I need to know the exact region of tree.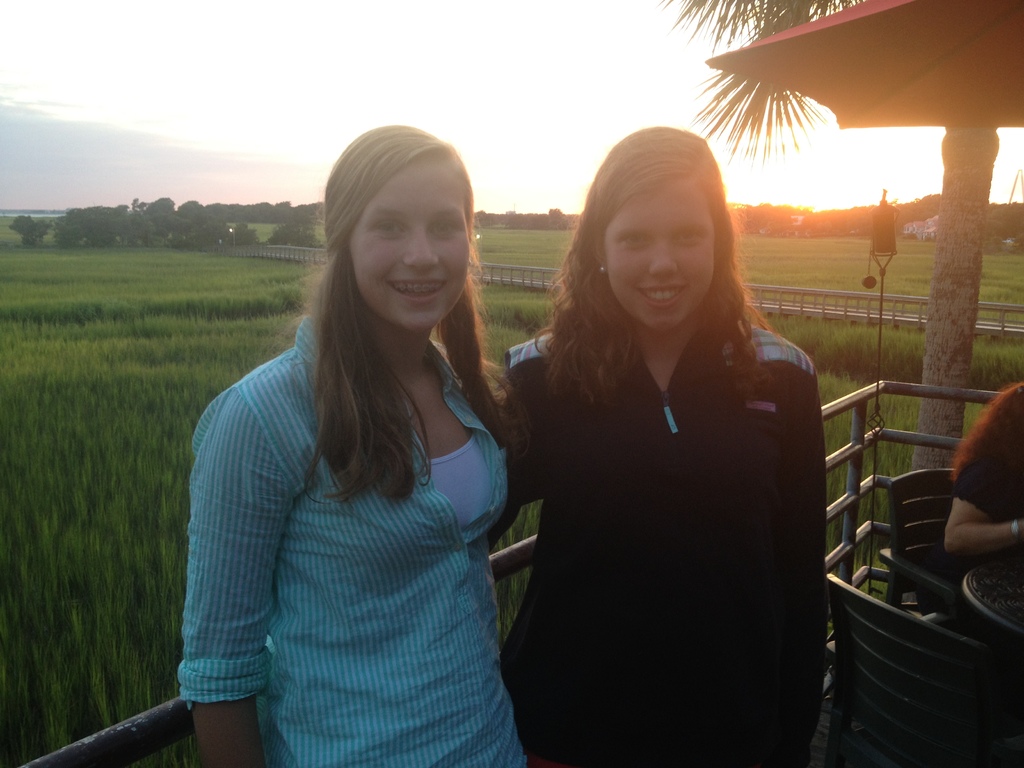
Region: x1=656 y1=0 x2=1005 y2=554.
